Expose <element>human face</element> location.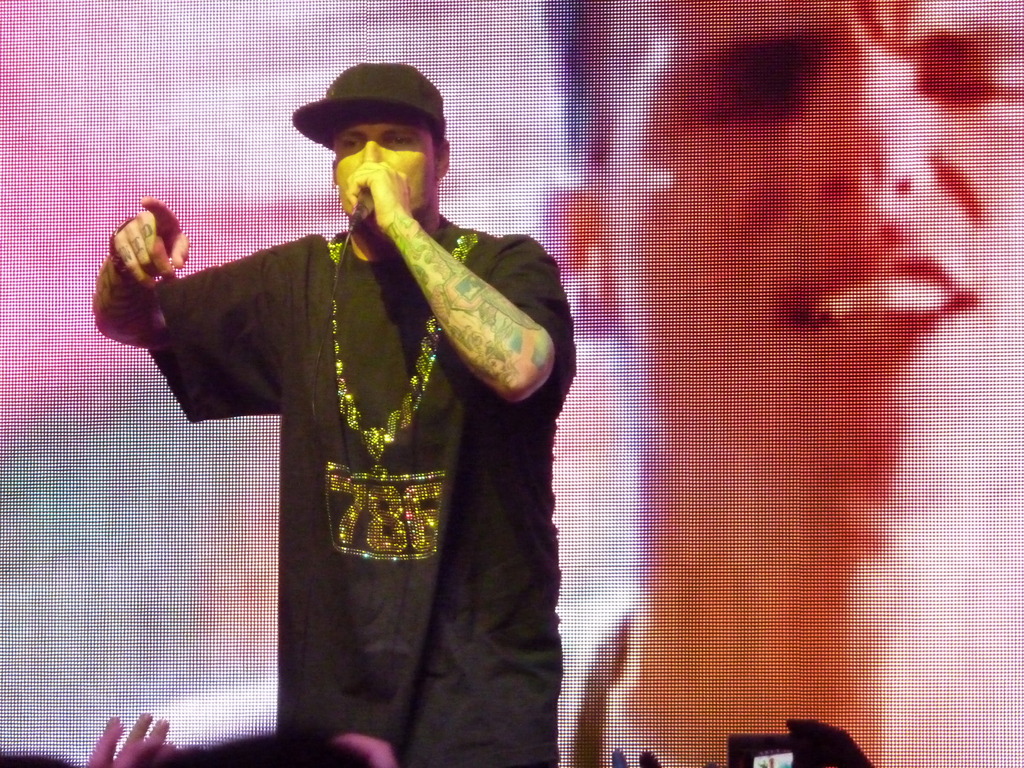
Exposed at (left=593, top=0, right=1023, bottom=534).
